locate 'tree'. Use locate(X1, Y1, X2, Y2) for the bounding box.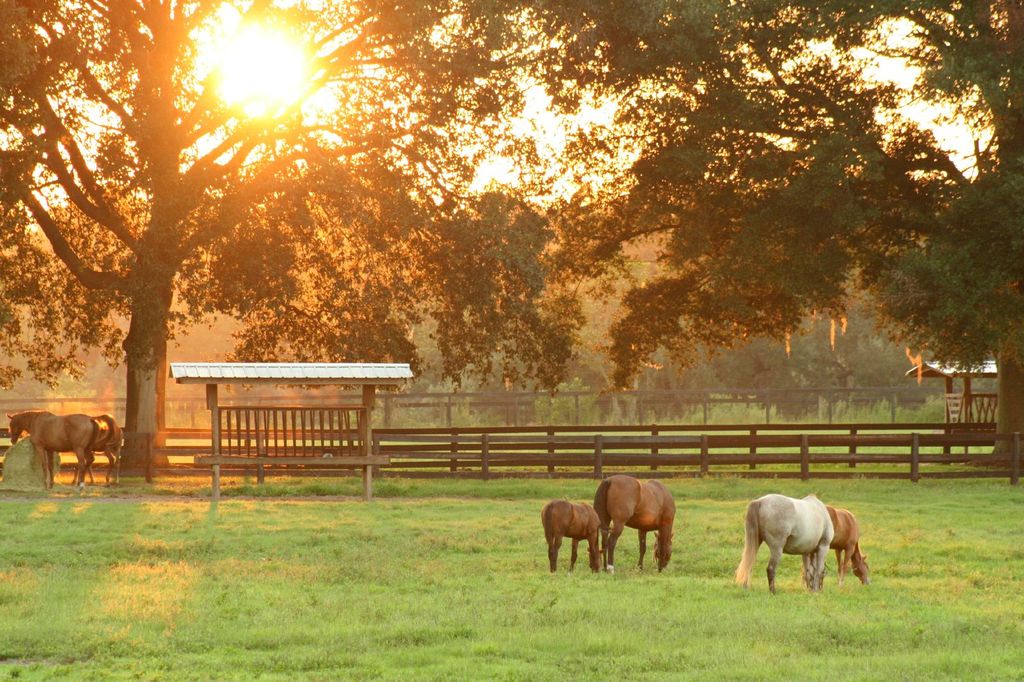
locate(587, 0, 1023, 486).
